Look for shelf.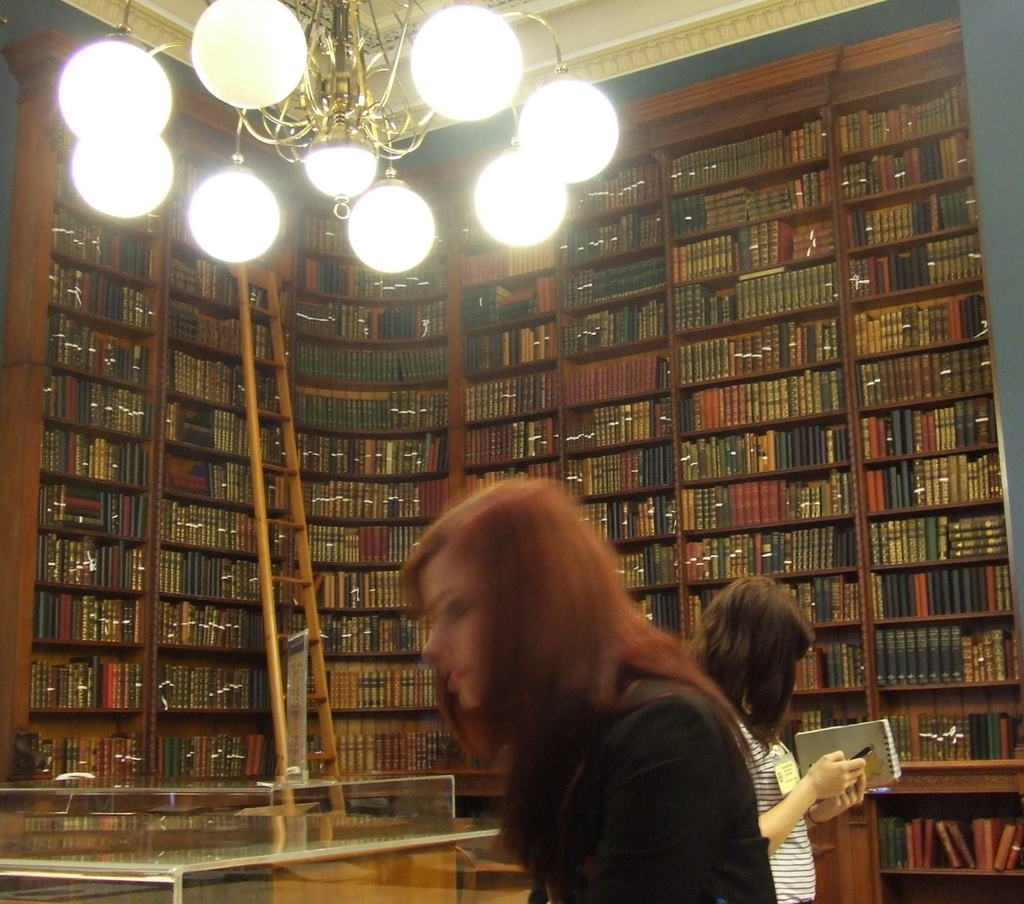
Found: BBox(45, 420, 150, 496).
